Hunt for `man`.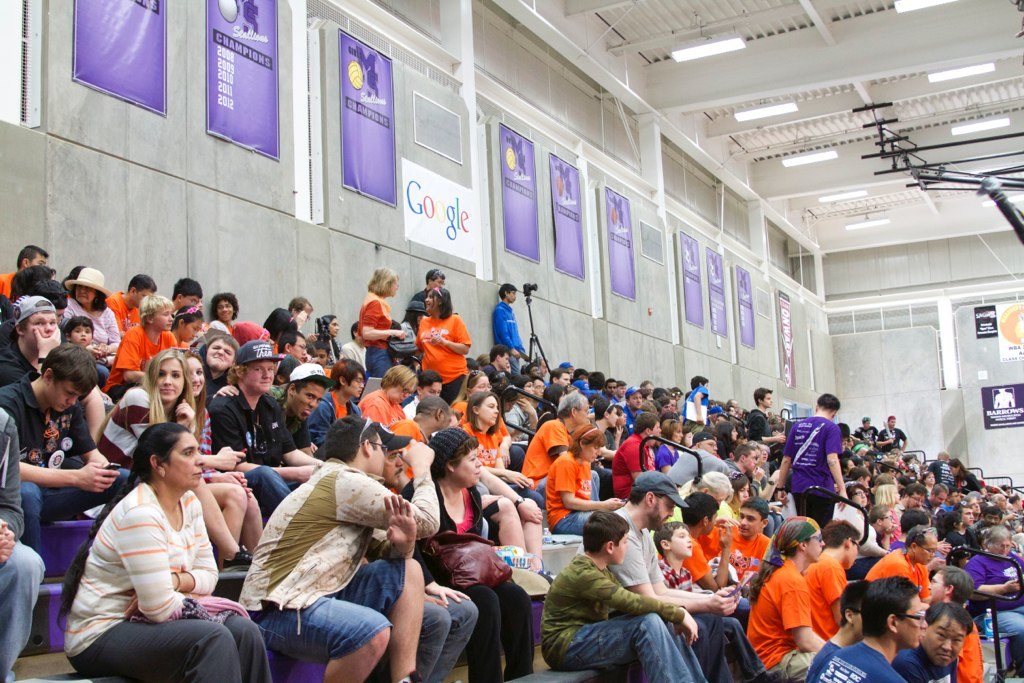
Hunted down at {"left": 0, "top": 244, "right": 49, "bottom": 303}.
